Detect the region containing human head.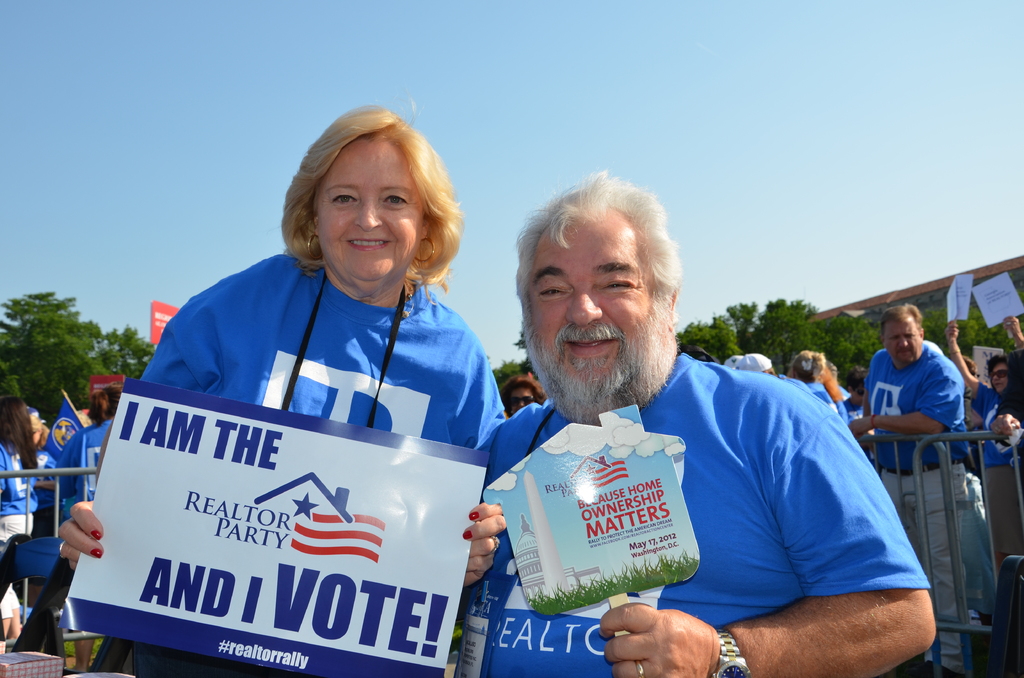
crop(49, 416, 81, 446).
